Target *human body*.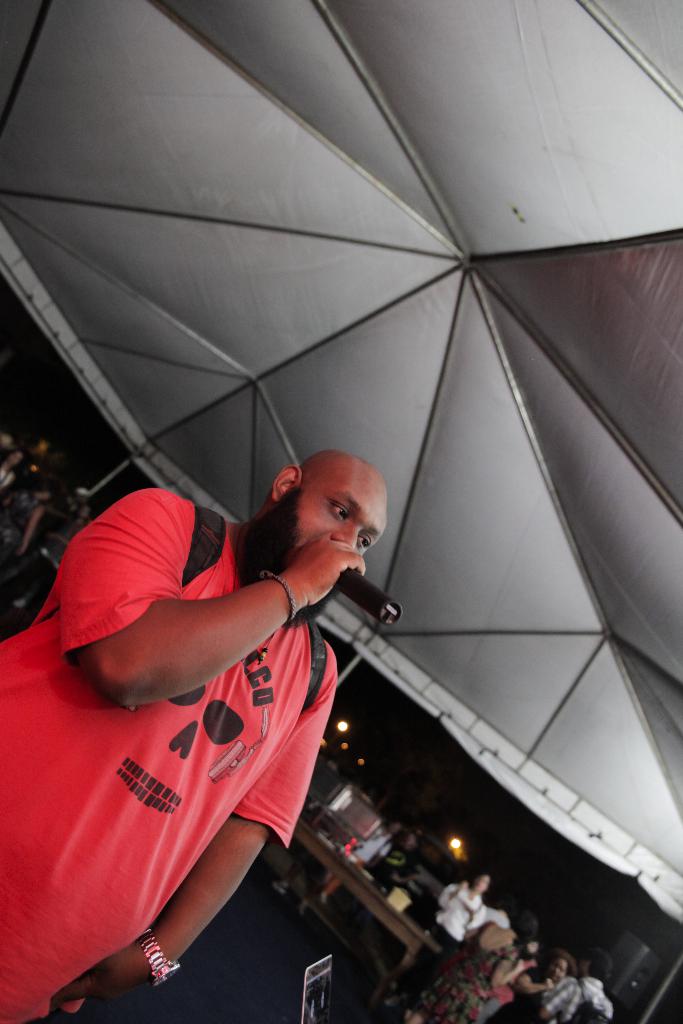
Target region: region(406, 920, 523, 1023).
